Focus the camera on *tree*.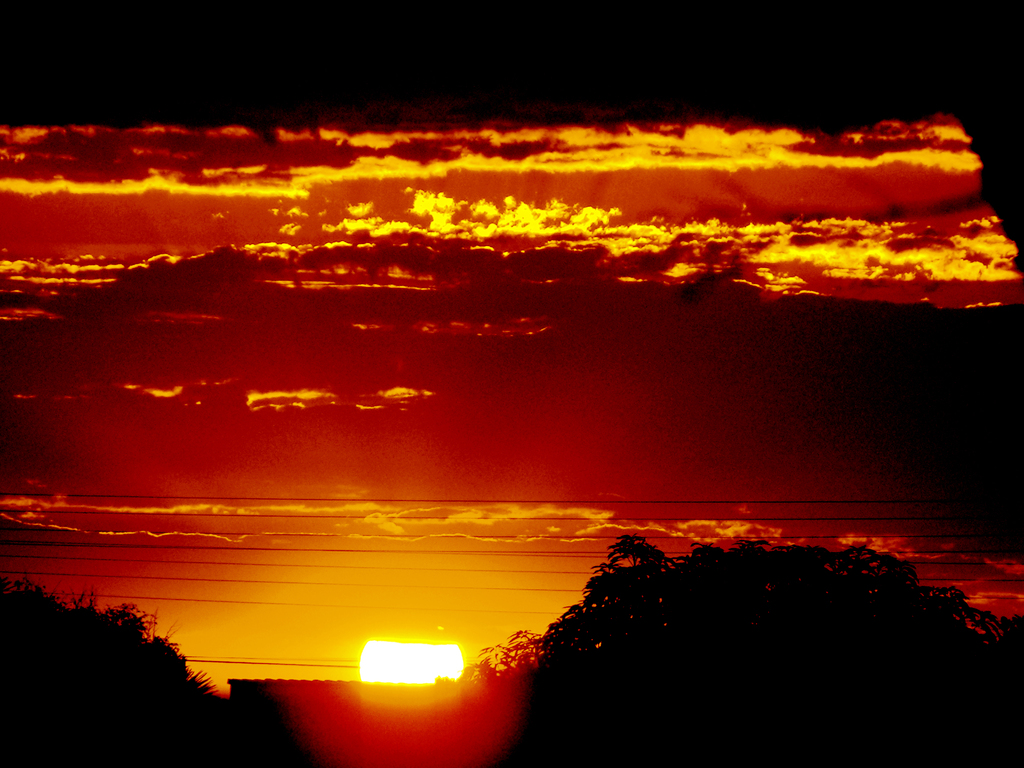
Focus region: l=0, t=561, r=239, b=767.
